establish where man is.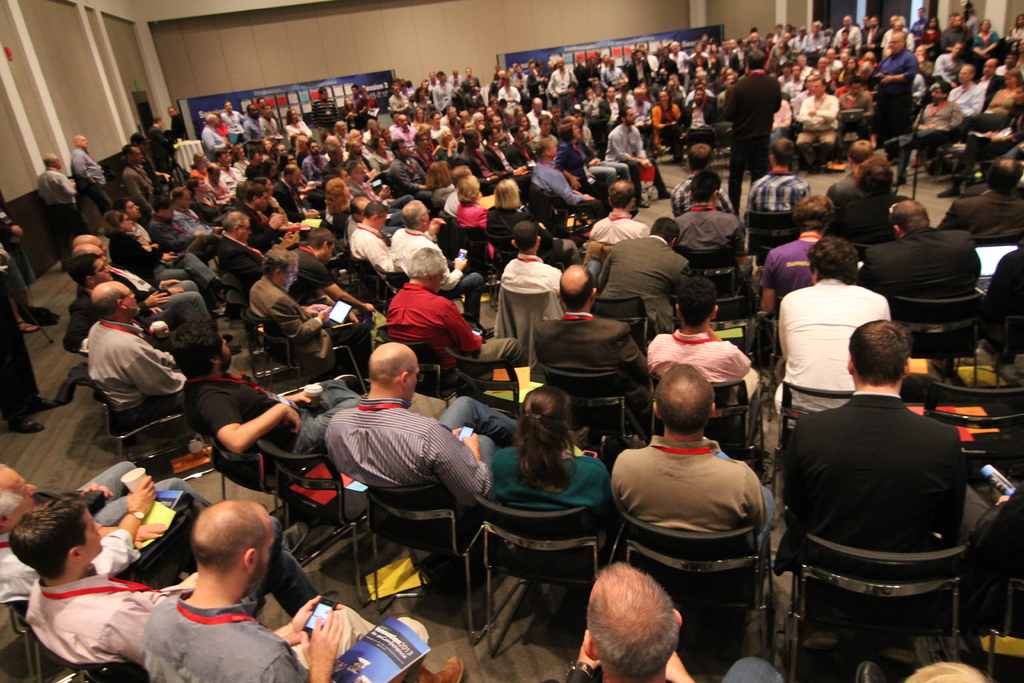
Established at box=[218, 212, 337, 284].
